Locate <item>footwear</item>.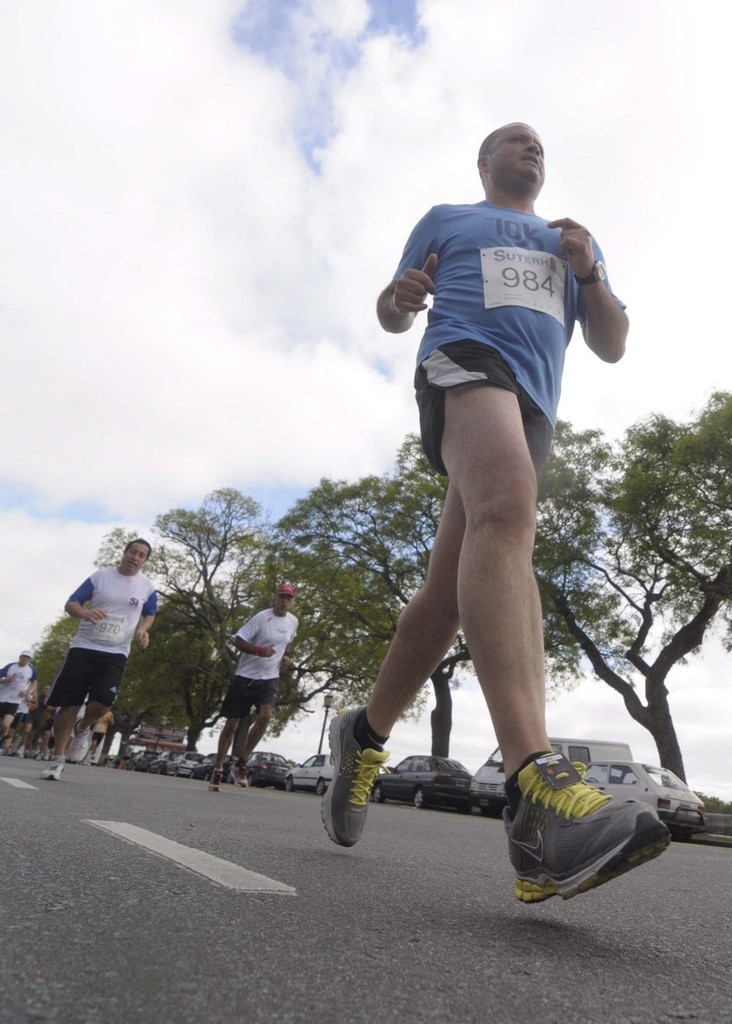
Bounding box: (left=518, top=771, right=683, bottom=898).
